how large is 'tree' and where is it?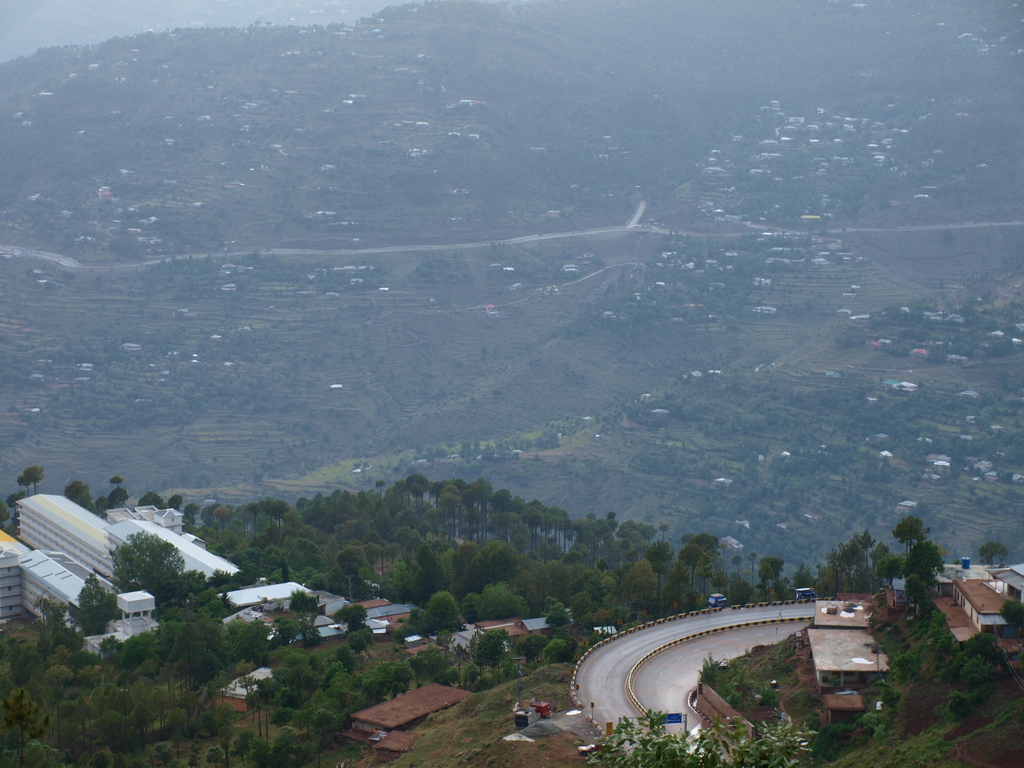
Bounding box: BBox(361, 0, 508, 24).
